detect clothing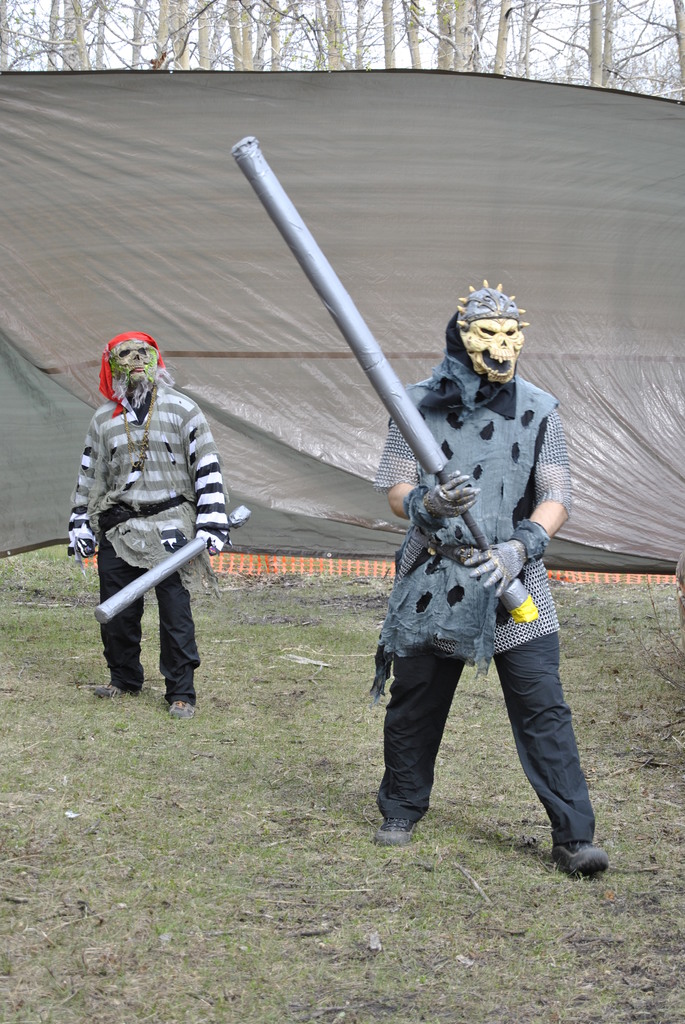
select_region(372, 373, 596, 844)
